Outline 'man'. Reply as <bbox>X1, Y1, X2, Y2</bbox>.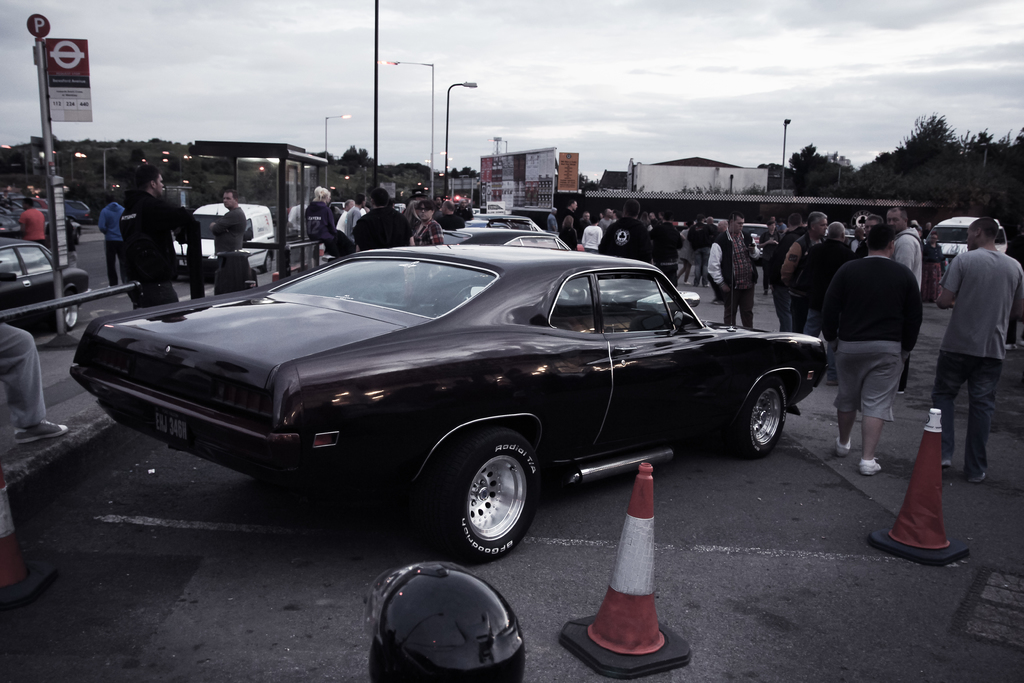
<bbox>97, 194, 124, 288</bbox>.
